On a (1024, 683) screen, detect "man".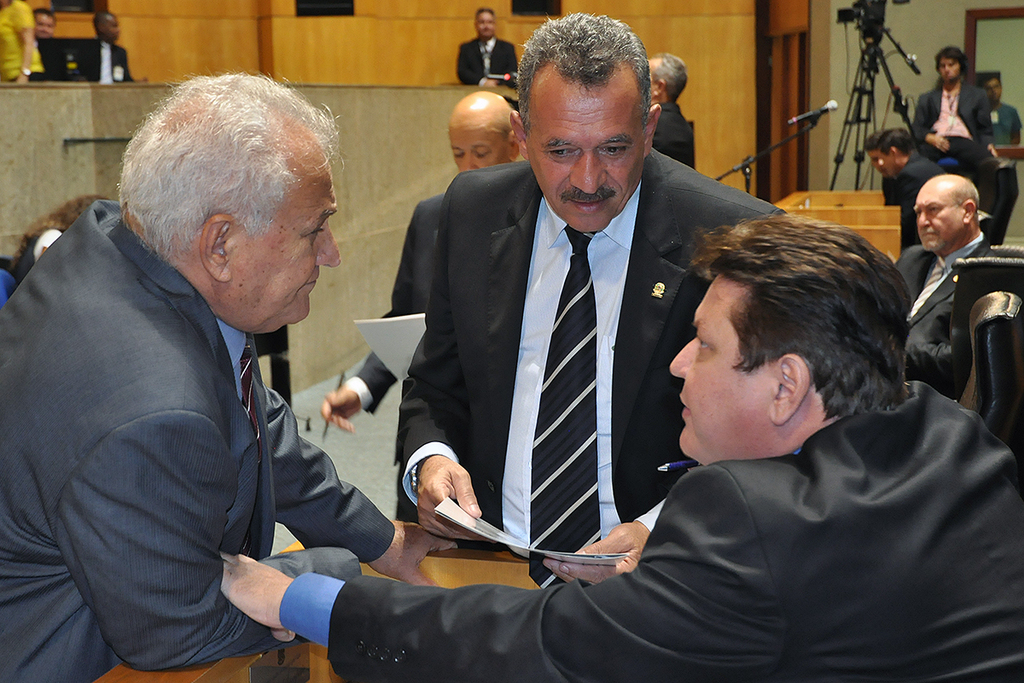
[x1=220, y1=219, x2=1023, y2=682].
